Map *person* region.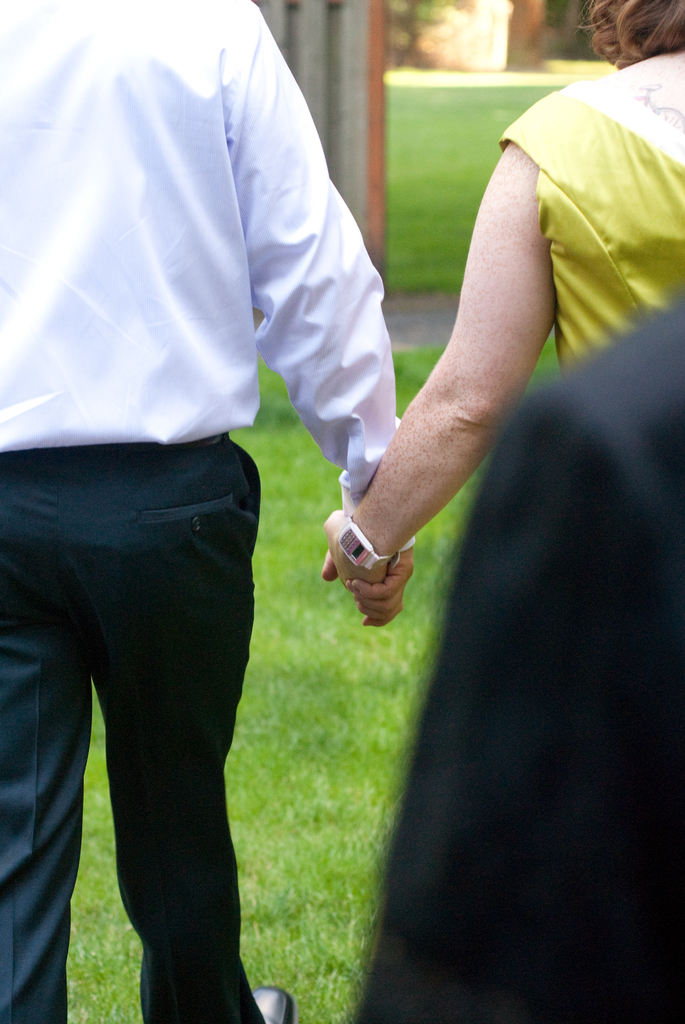
Mapped to <box>0,2,412,1022</box>.
